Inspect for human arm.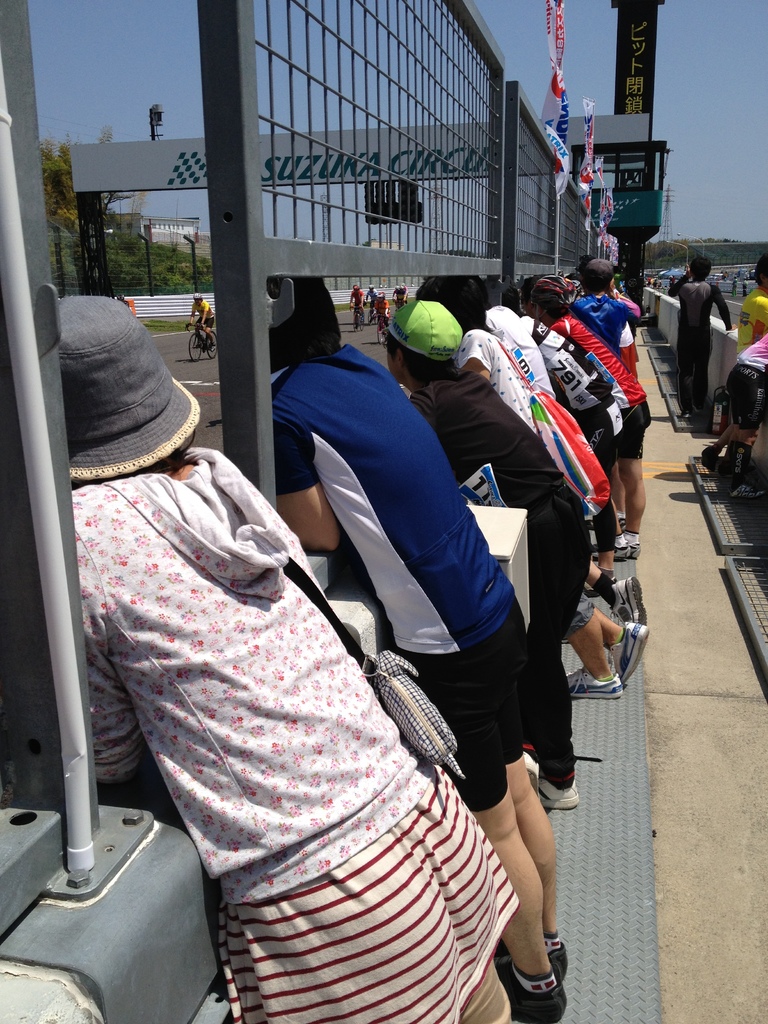
Inspection: l=361, t=292, r=367, b=312.
